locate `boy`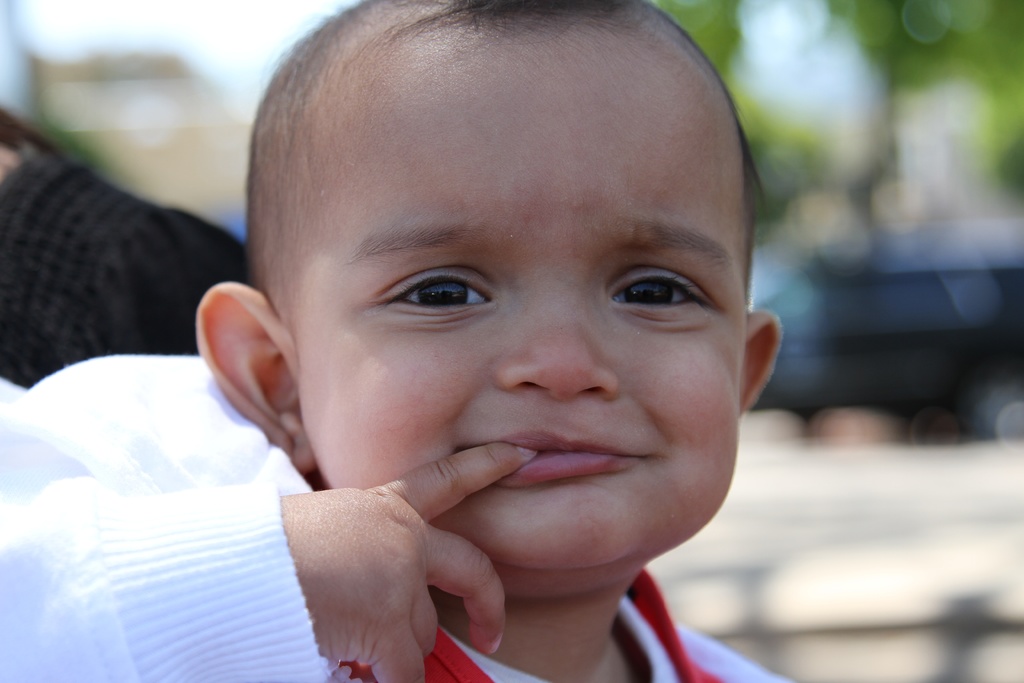
x1=0 y1=0 x2=794 y2=682
